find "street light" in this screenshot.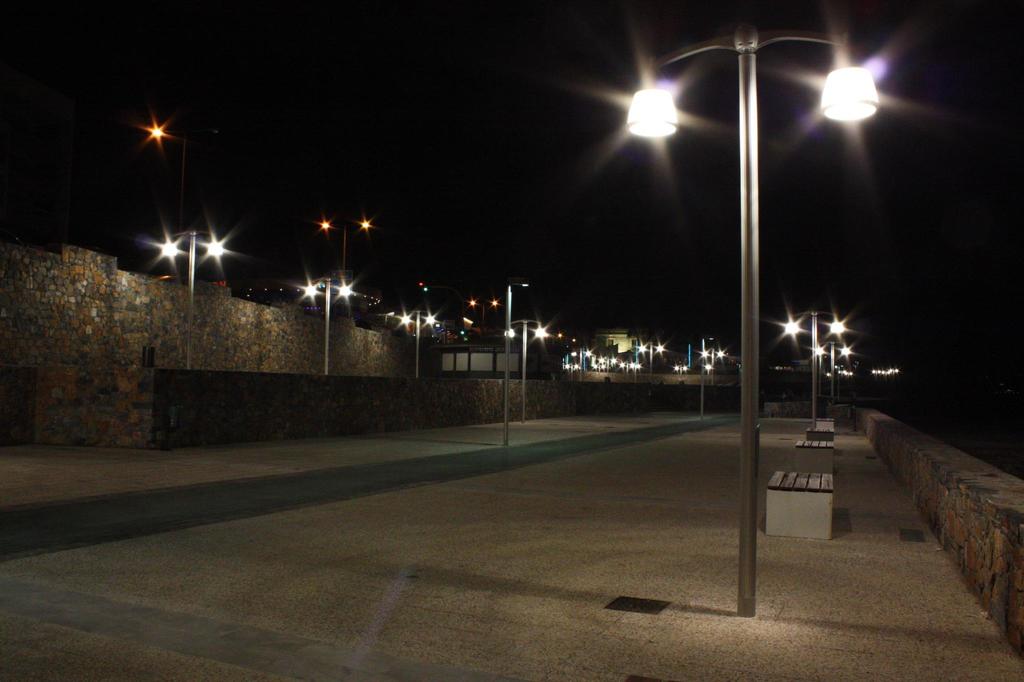
The bounding box for "street light" is crop(156, 227, 222, 375).
